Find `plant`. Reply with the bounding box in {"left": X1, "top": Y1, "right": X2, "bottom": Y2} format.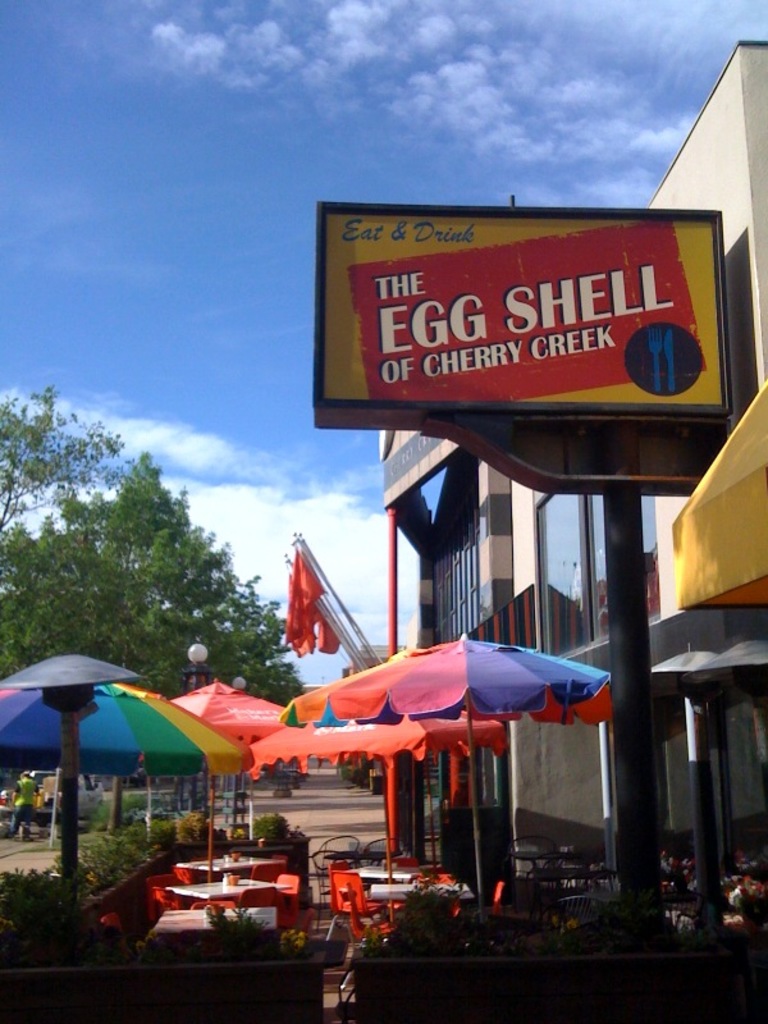
{"left": 238, "top": 809, "right": 297, "bottom": 844}.
